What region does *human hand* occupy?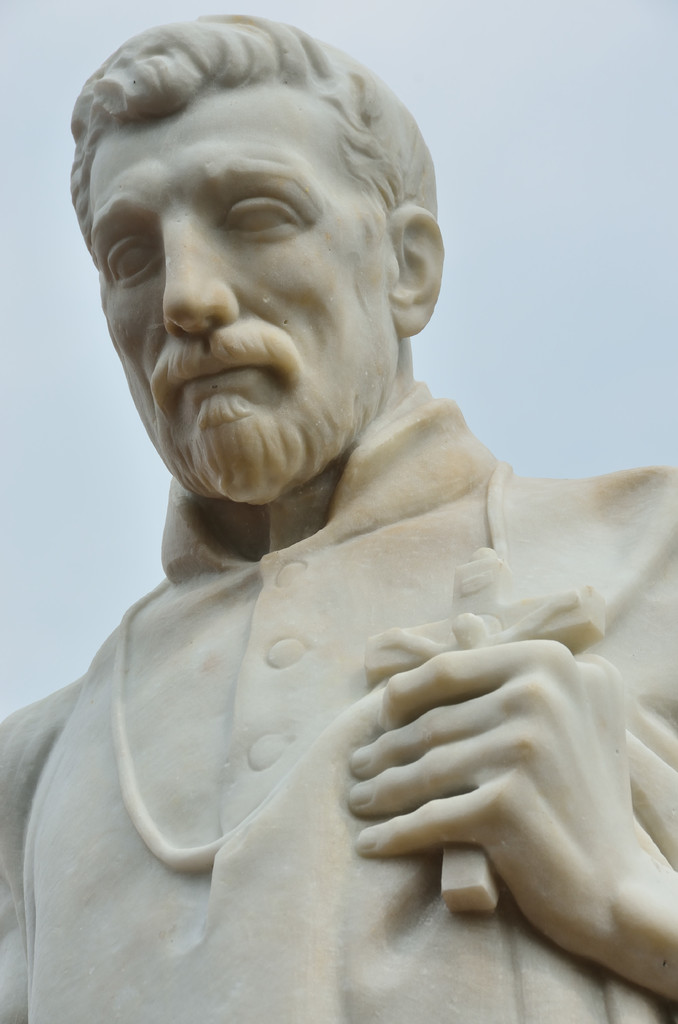
select_region(302, 585, 663, 993).
